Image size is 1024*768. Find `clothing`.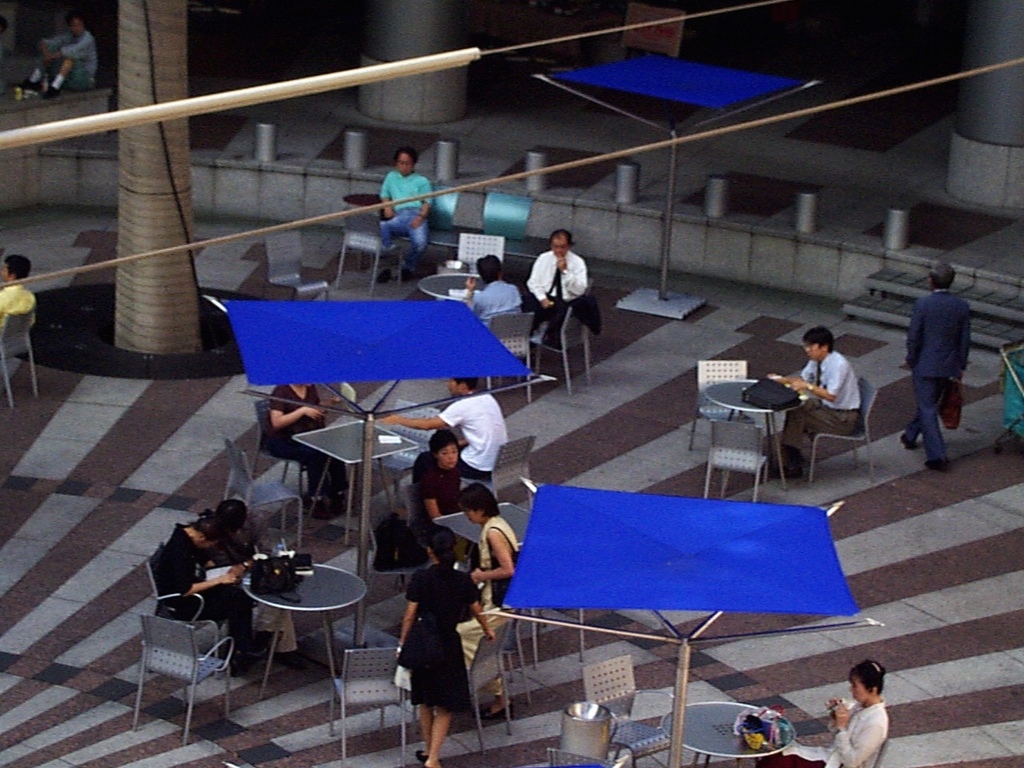
455 282 525 334.
